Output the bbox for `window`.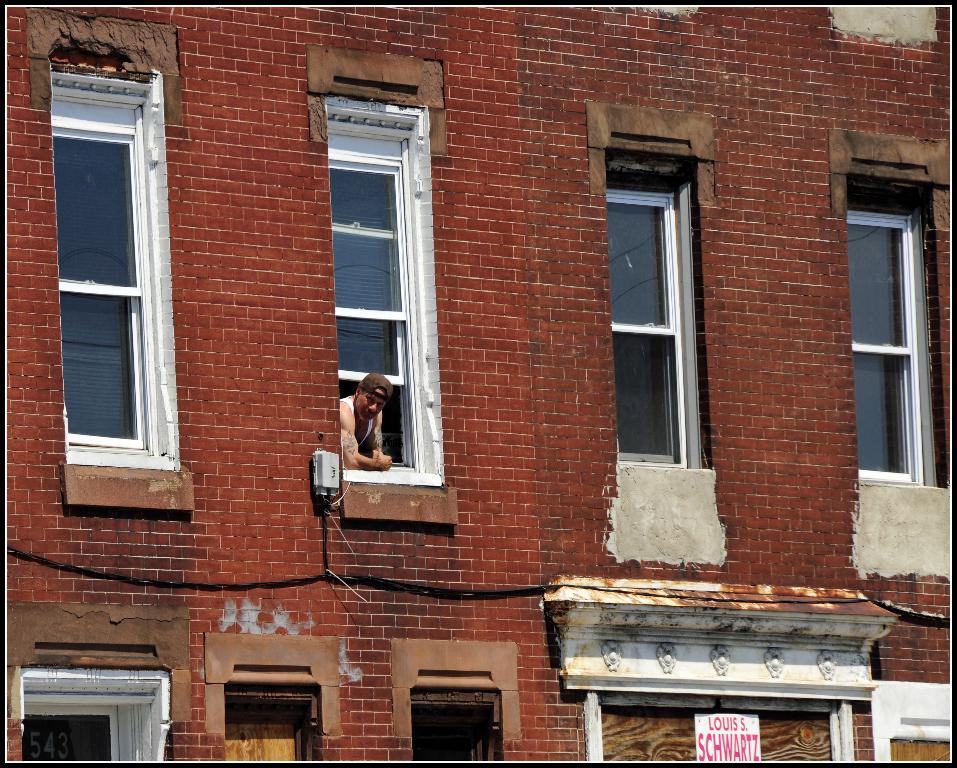
609:123:713:478.
